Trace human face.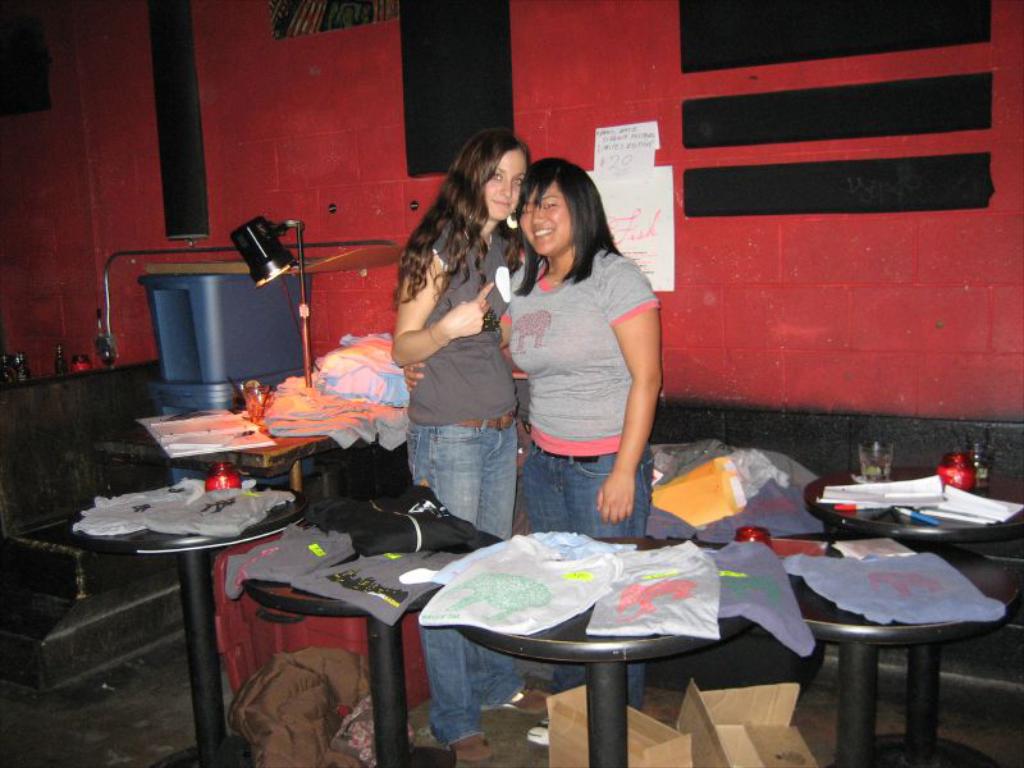
Traced to {"x1": 522, "y1": 174, "x2": 577, "y2": 257}.
